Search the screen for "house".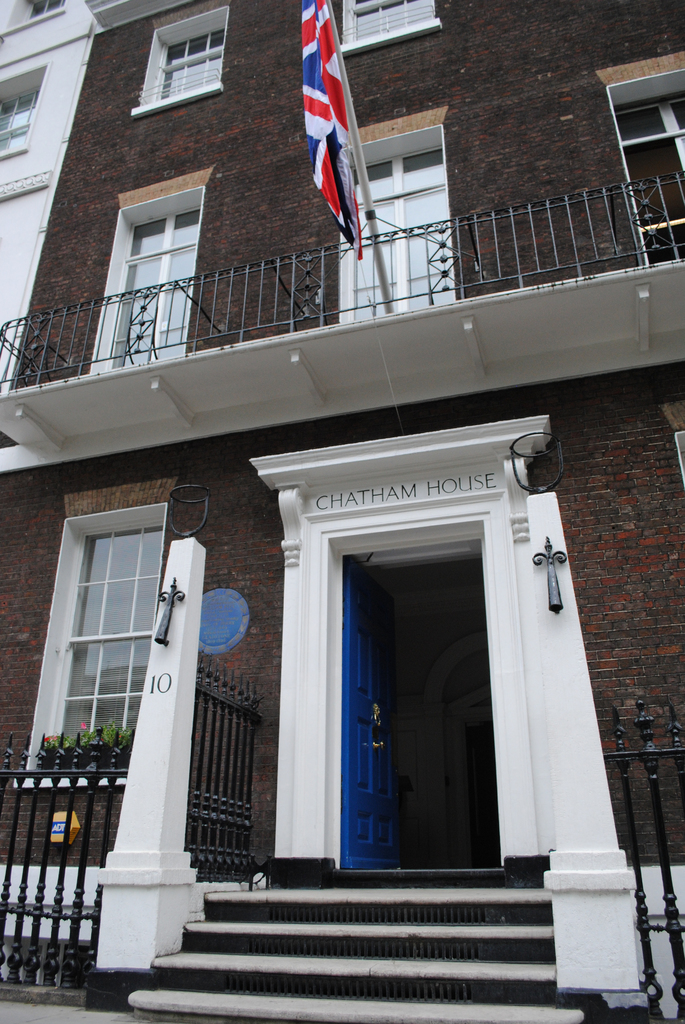
Found at [left=0, top=0, right=104, bottom=391].
